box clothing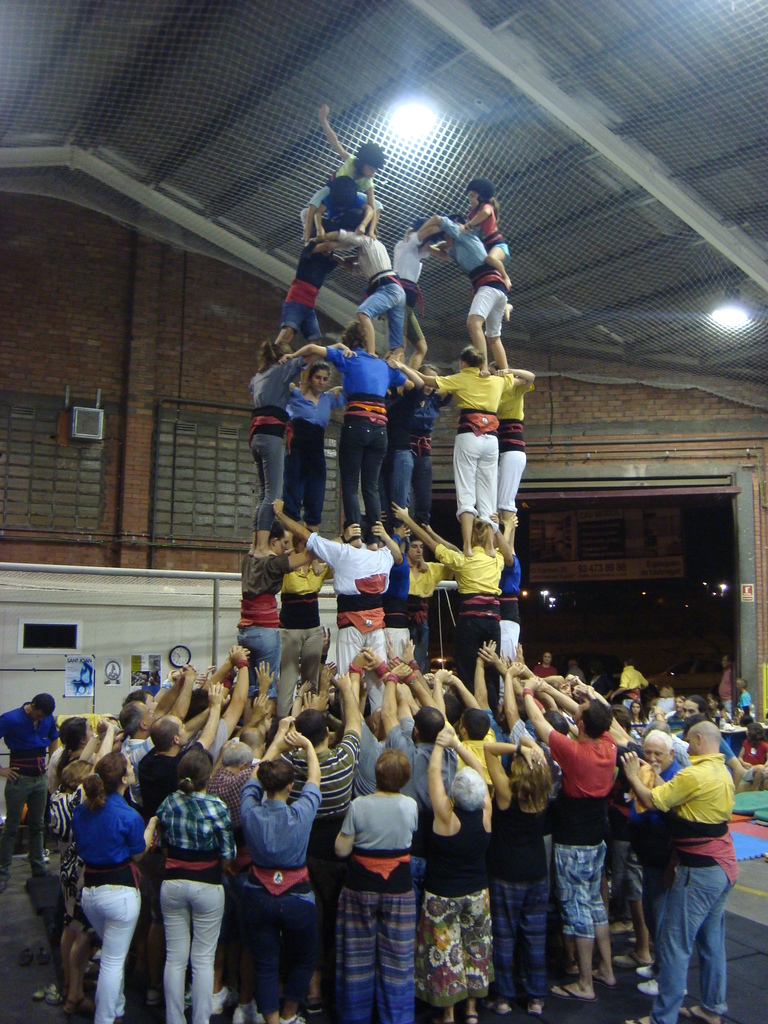
x1=320 y1=341 x2=401 y2=519
